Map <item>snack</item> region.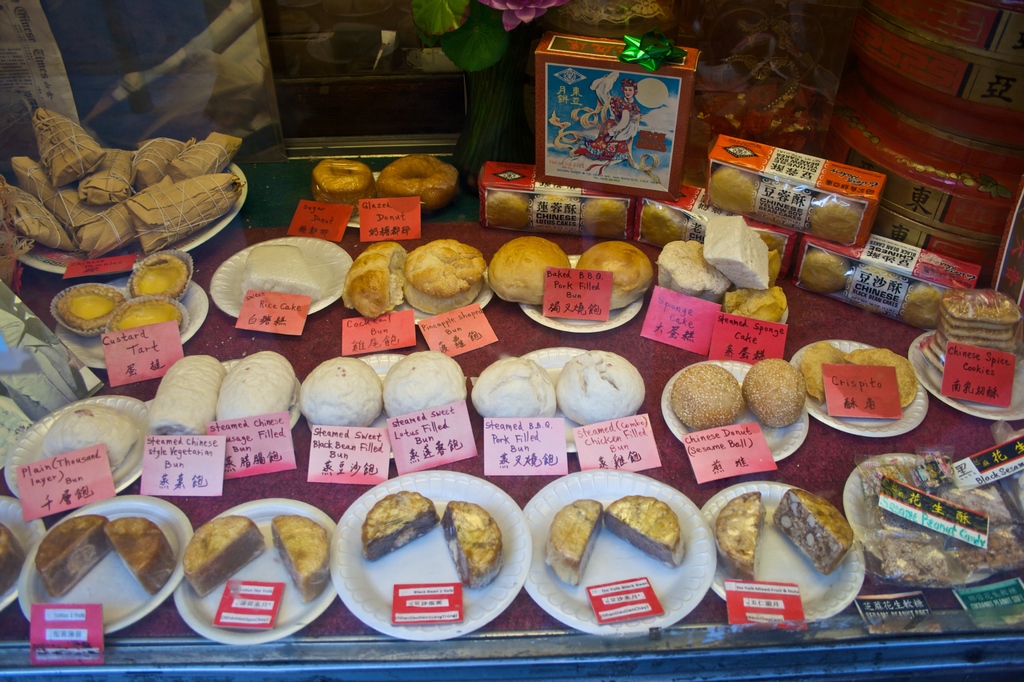
Mapped to select_region(538, 193, 586, 237).
